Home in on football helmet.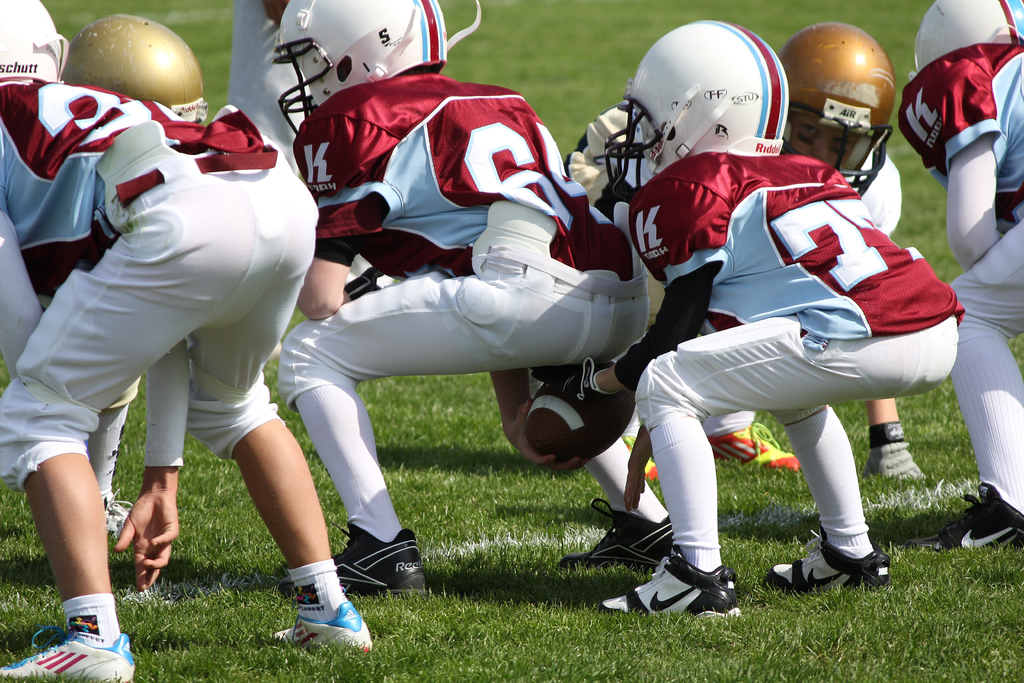
Homed in at Rect(779, 21, 896, 199).
